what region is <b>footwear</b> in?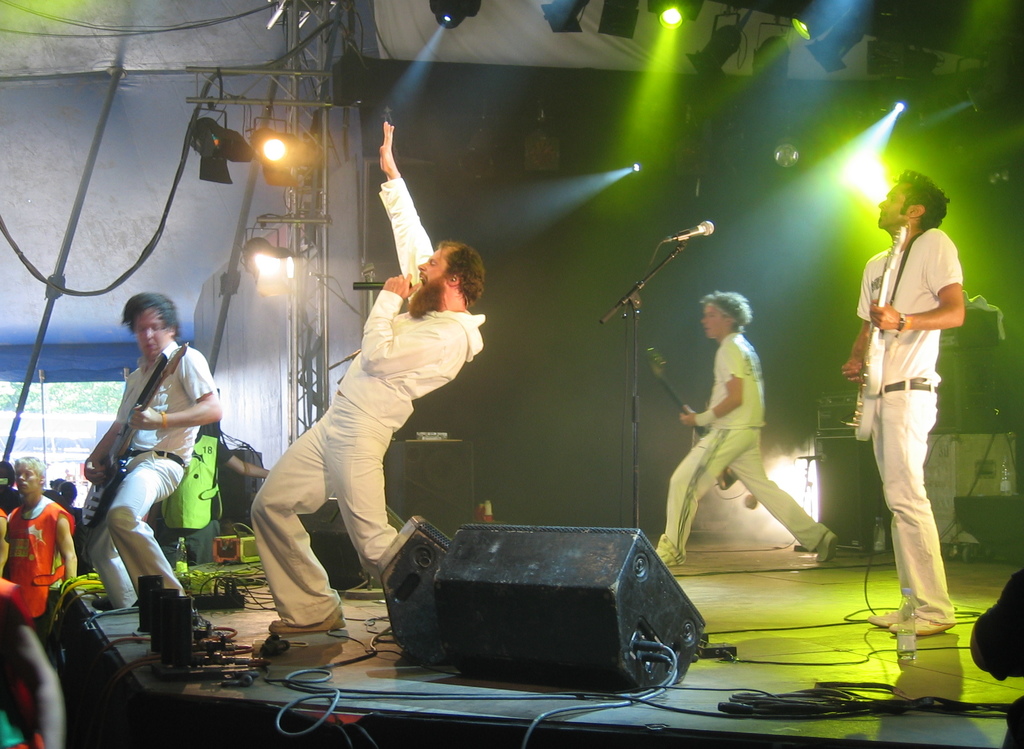
[x1=888, y1=620, x2=960, y2=639].
